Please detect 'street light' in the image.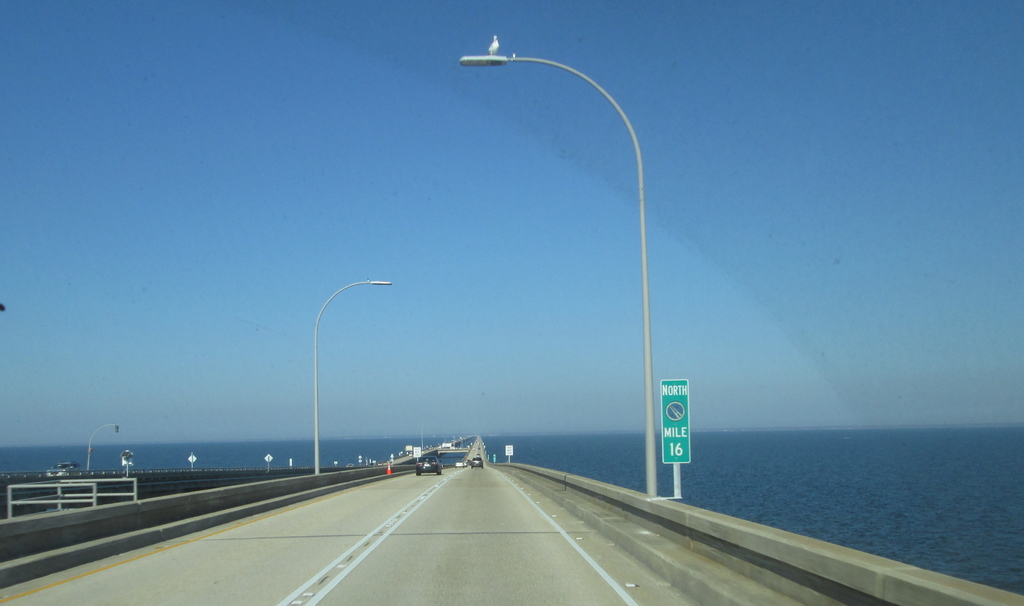
pyautogui.locateOnScreen(306, 278, 394, 479).
